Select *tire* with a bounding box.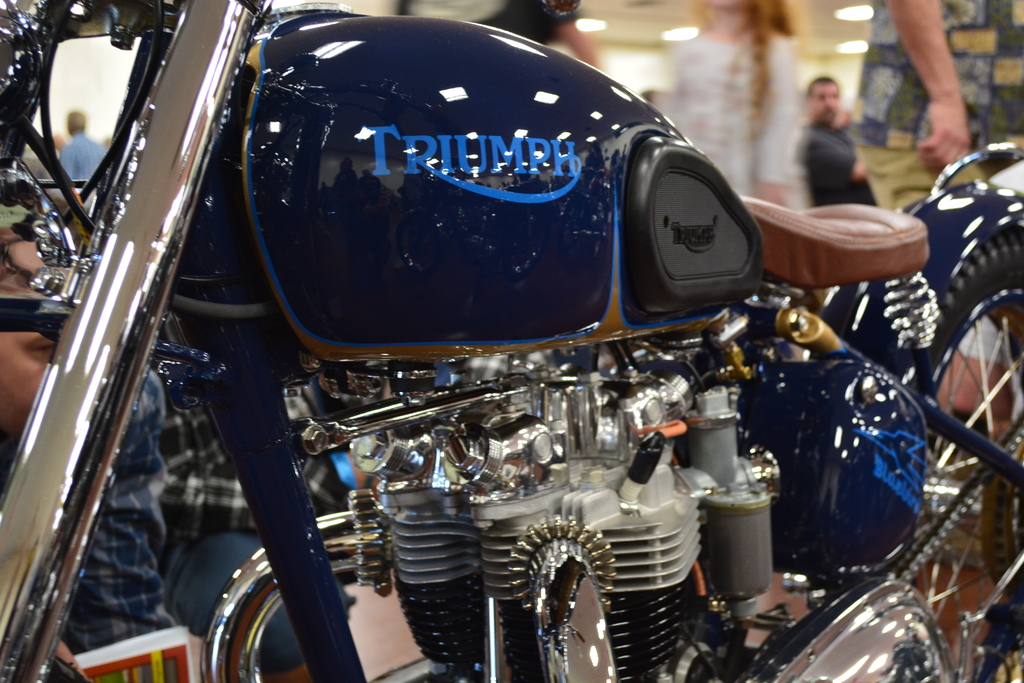
(x1=822, y1=181, x2=1023, y2=682).
